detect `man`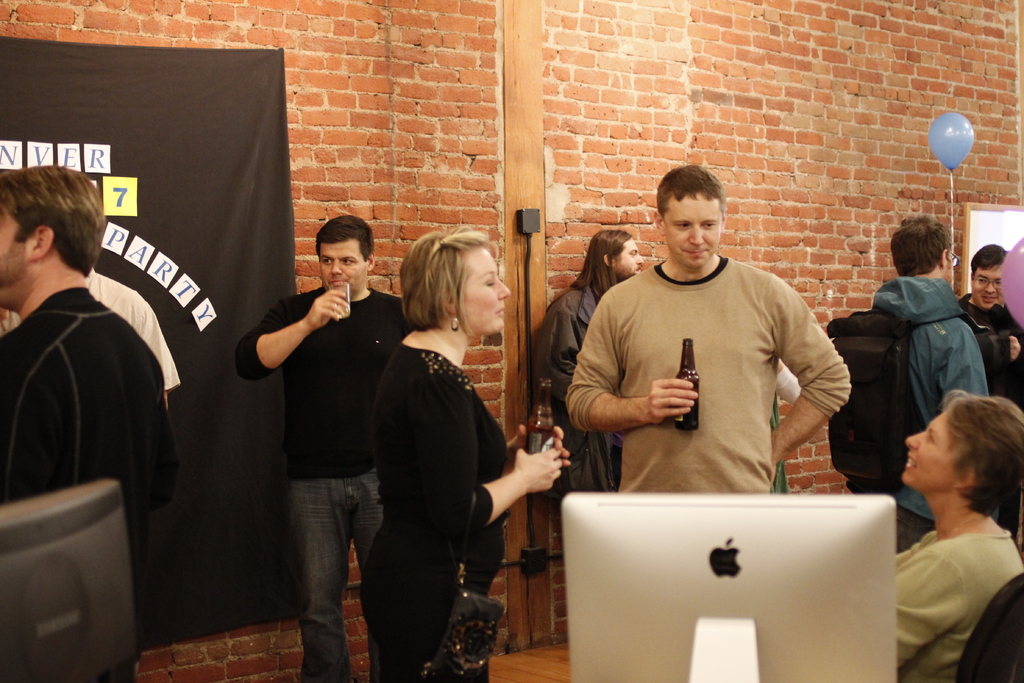
bbox=[557, 165, 851, 499]
